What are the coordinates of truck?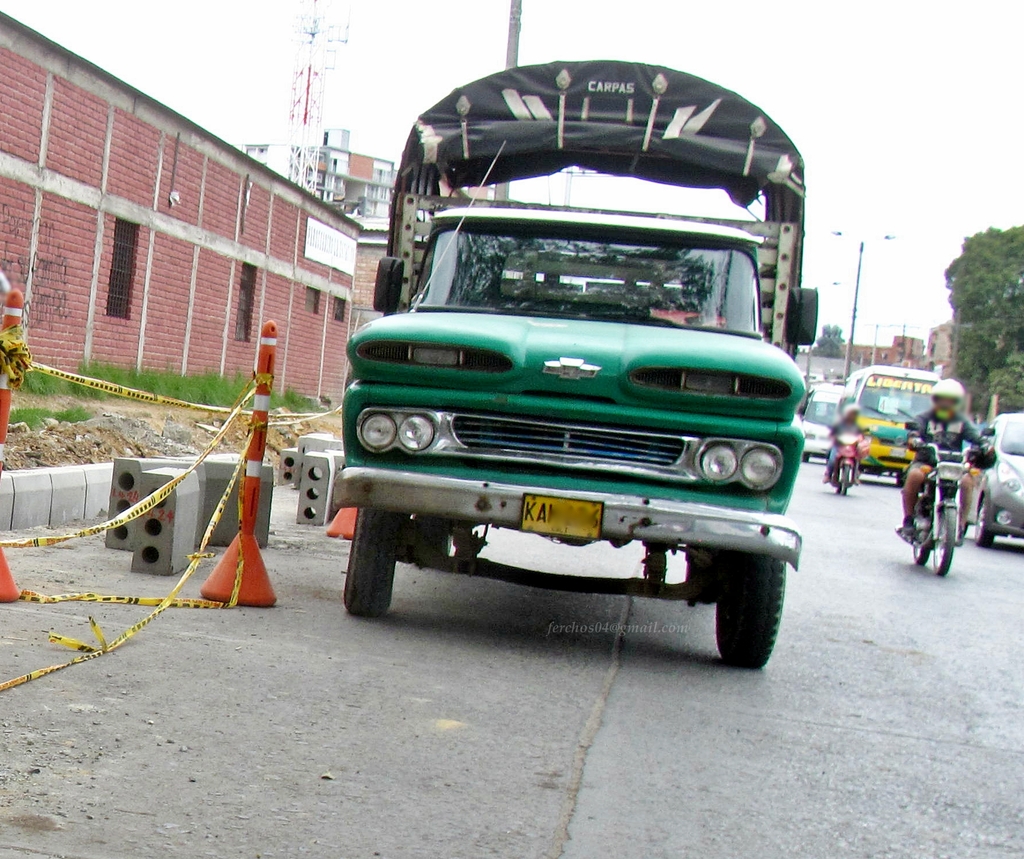
region(331, 58, 817, 671).
